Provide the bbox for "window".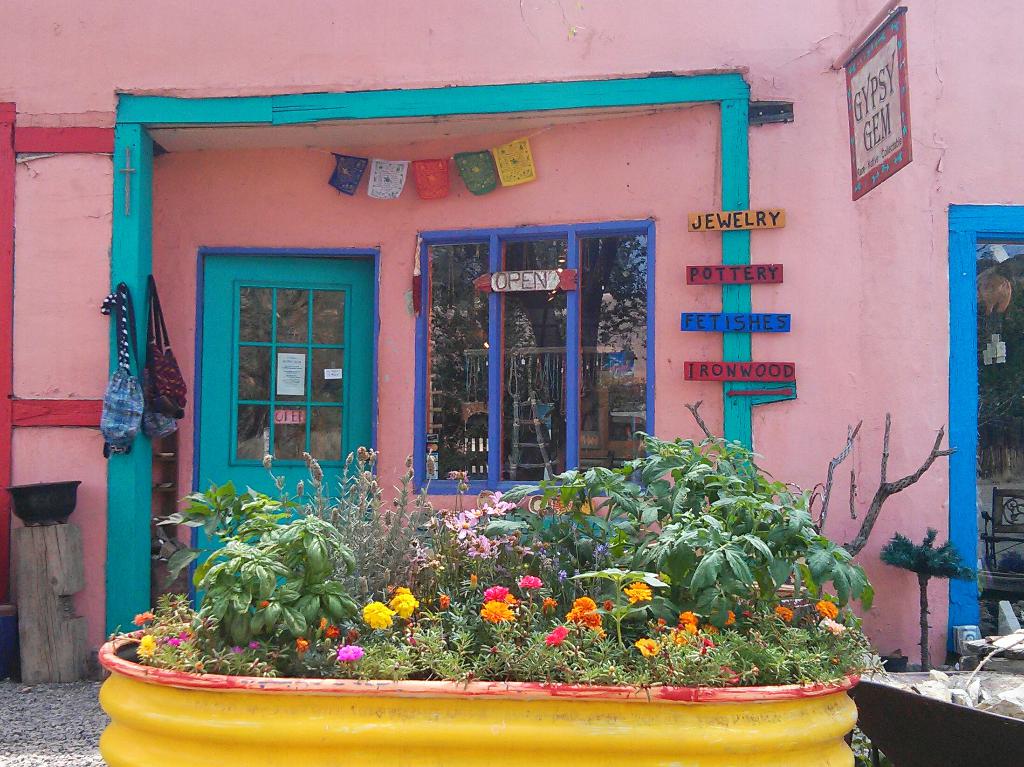
390, 194, 641, 510.
